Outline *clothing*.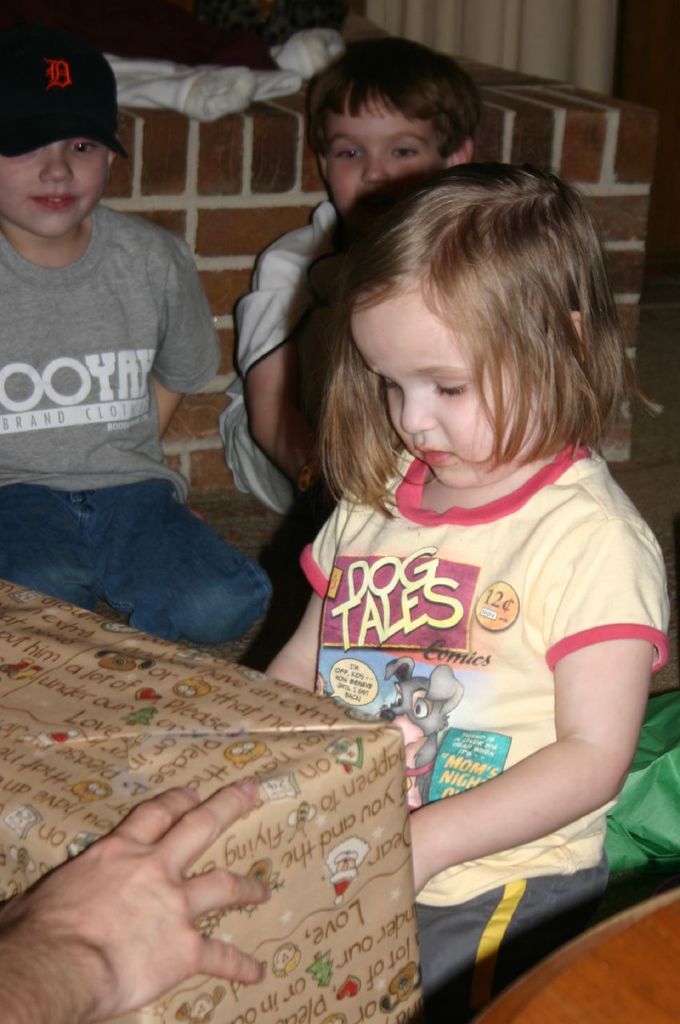
Outline: bbox=[0, 197, 278, 667].
